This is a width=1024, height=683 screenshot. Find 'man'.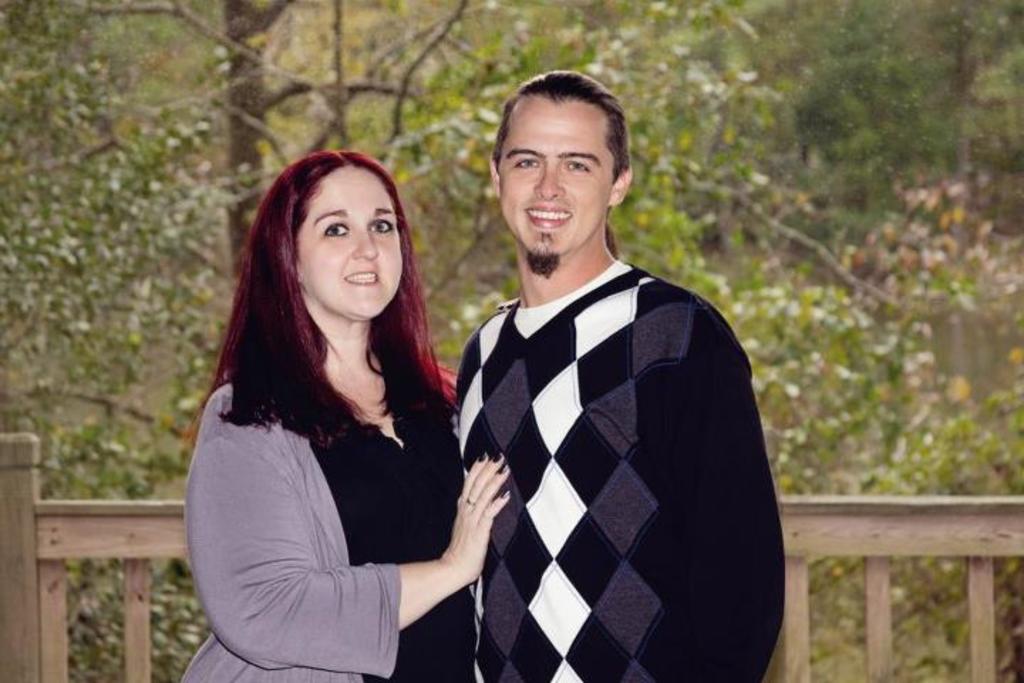
Bounding box: (left=412, top=71, right=786, bottom=667).
